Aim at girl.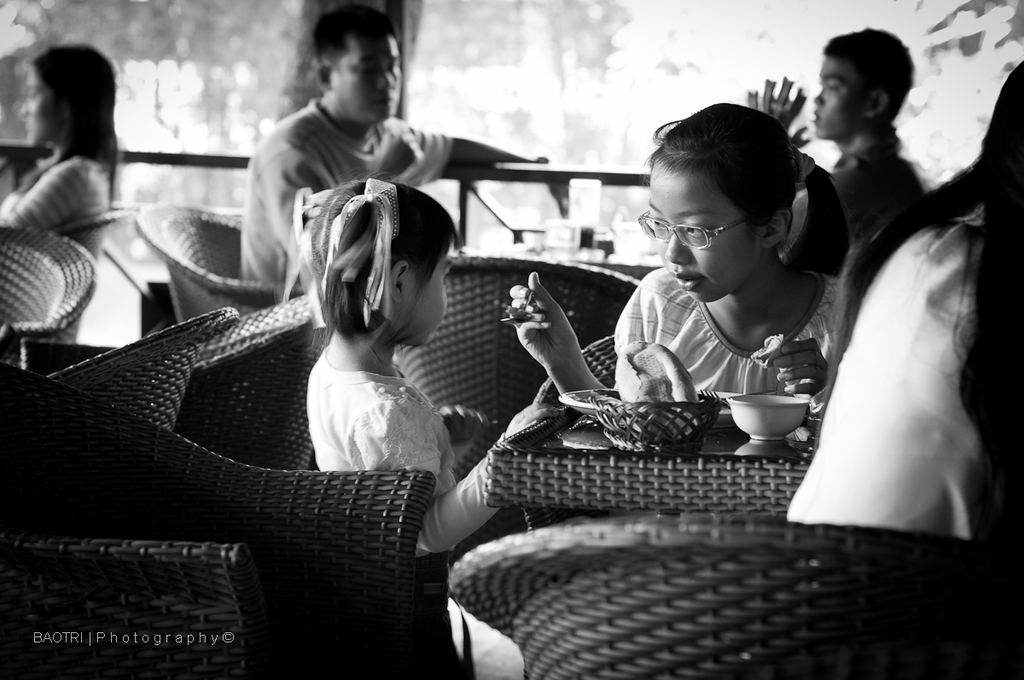
Aimed at [3, 33, 122, 348].
